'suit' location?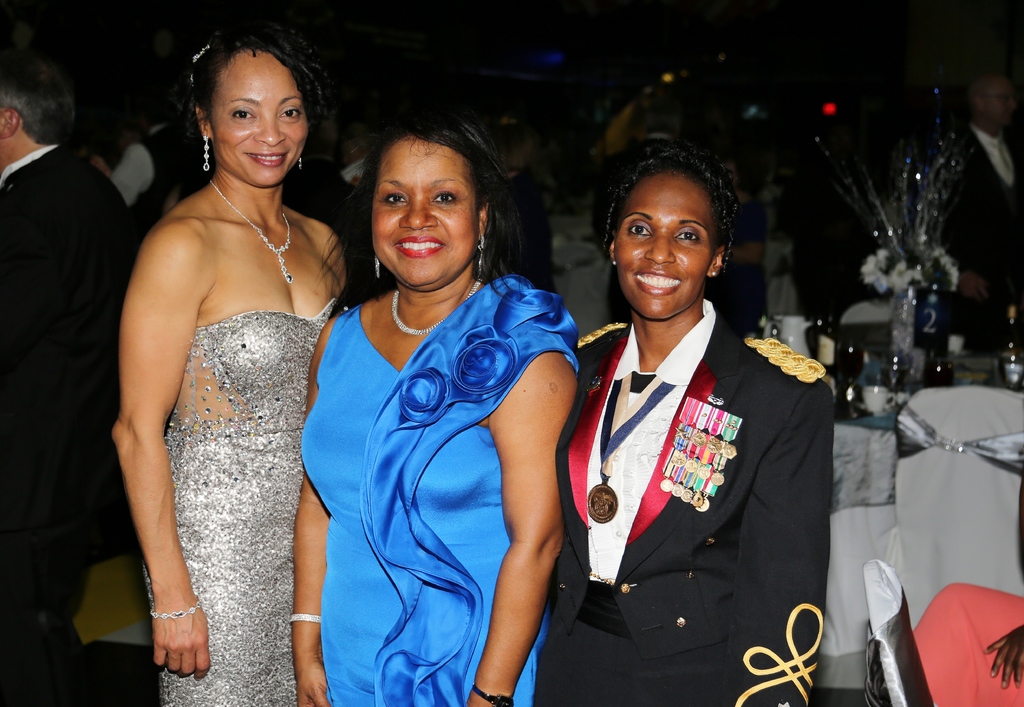
Rect(543, 223, 840, 704)
